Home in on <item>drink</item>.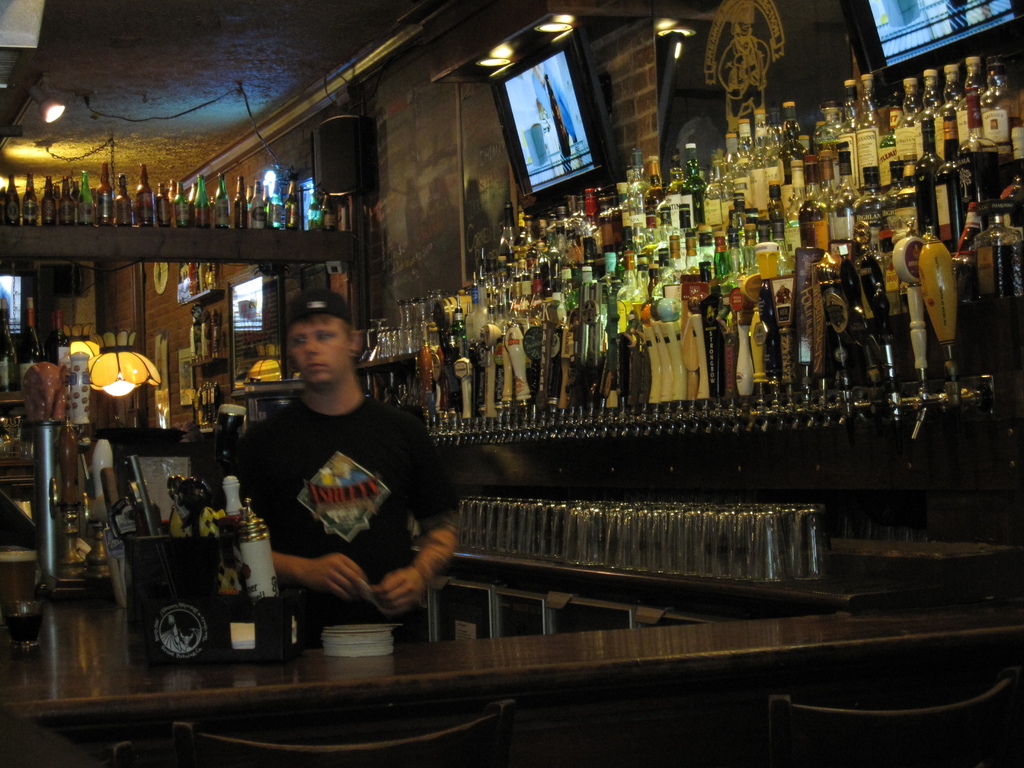
Homed in at 245, 180, 266, 225.
